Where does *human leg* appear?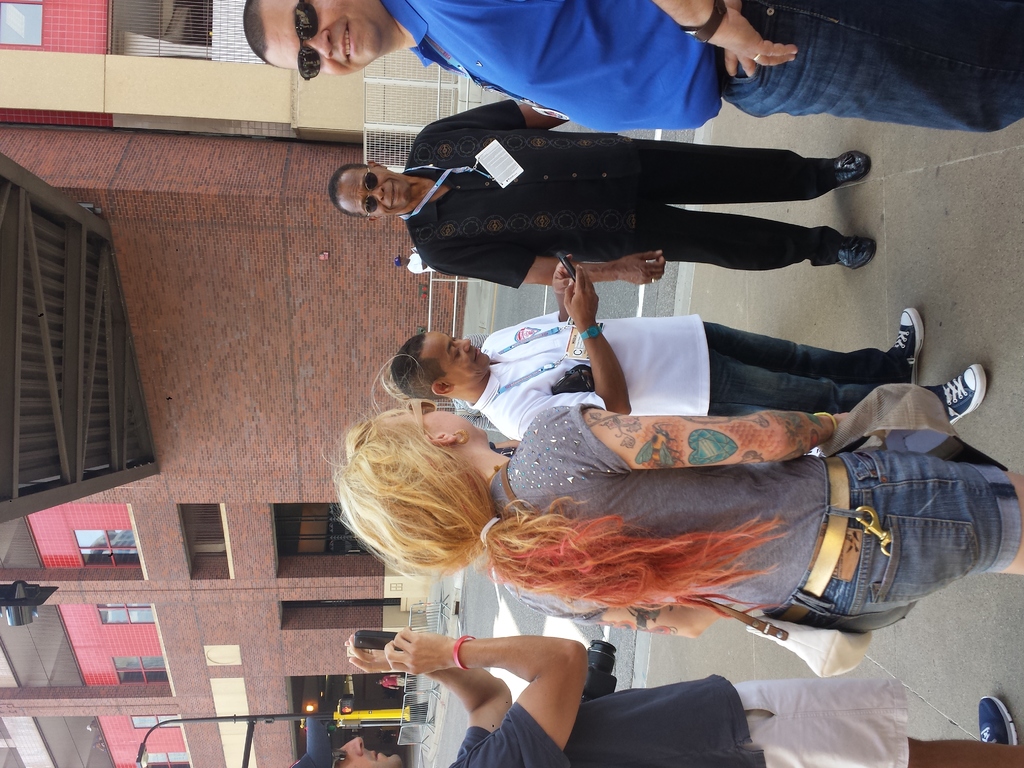
Appears at bbox=[624, 140, 870, 207].
